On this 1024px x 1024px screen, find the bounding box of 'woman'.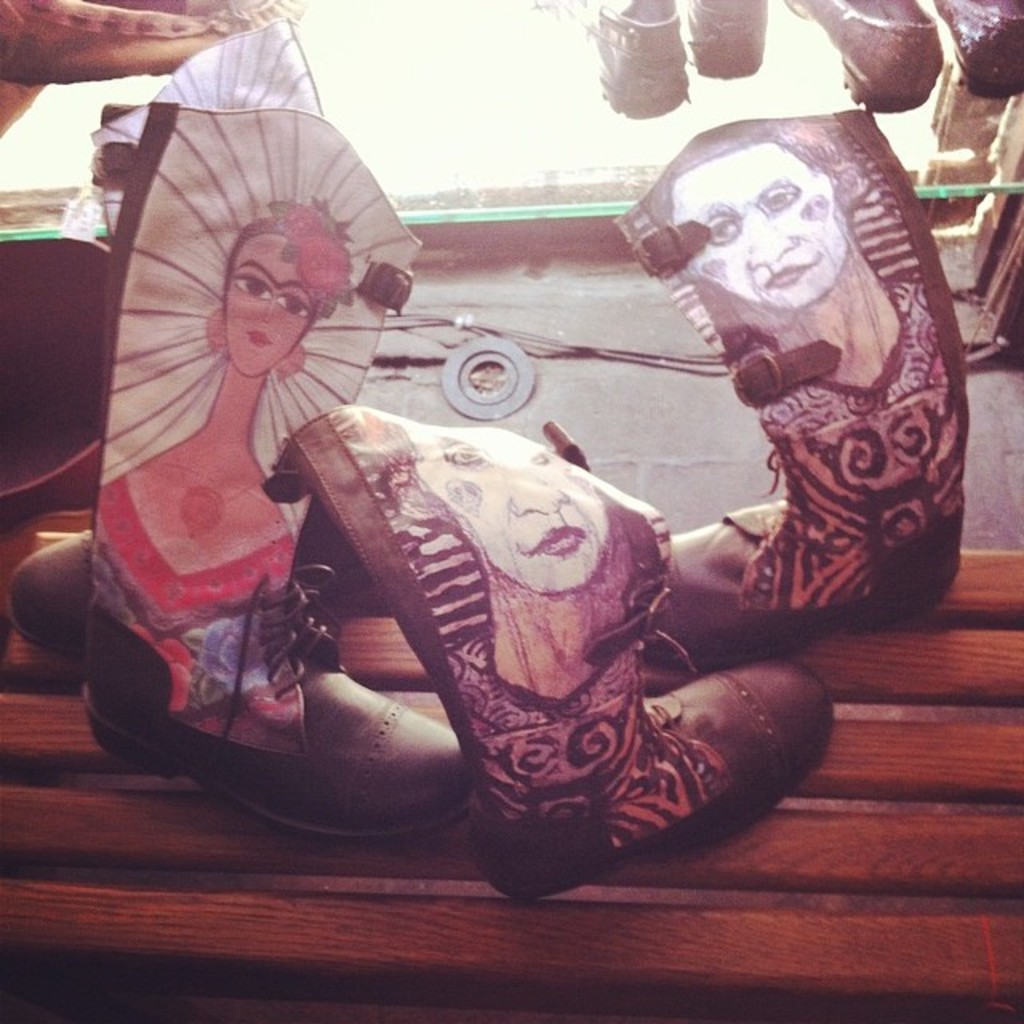
Bounding box: (86,99,429,754).
